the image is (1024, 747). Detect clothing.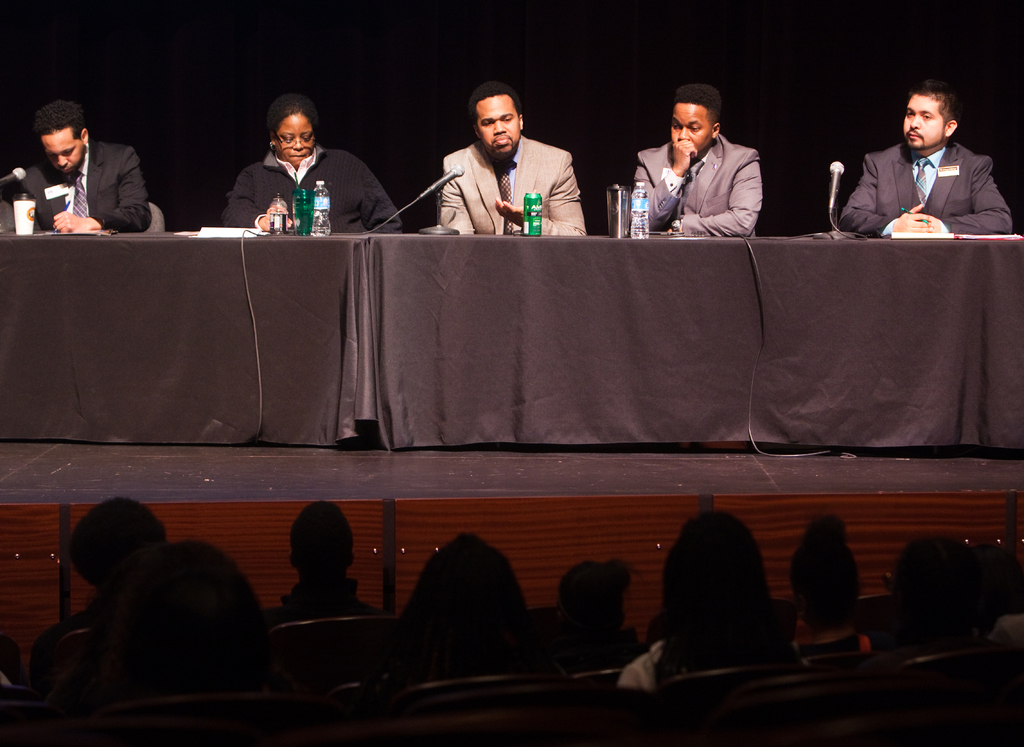
Detection: locate(27, 116, 143, 221).
